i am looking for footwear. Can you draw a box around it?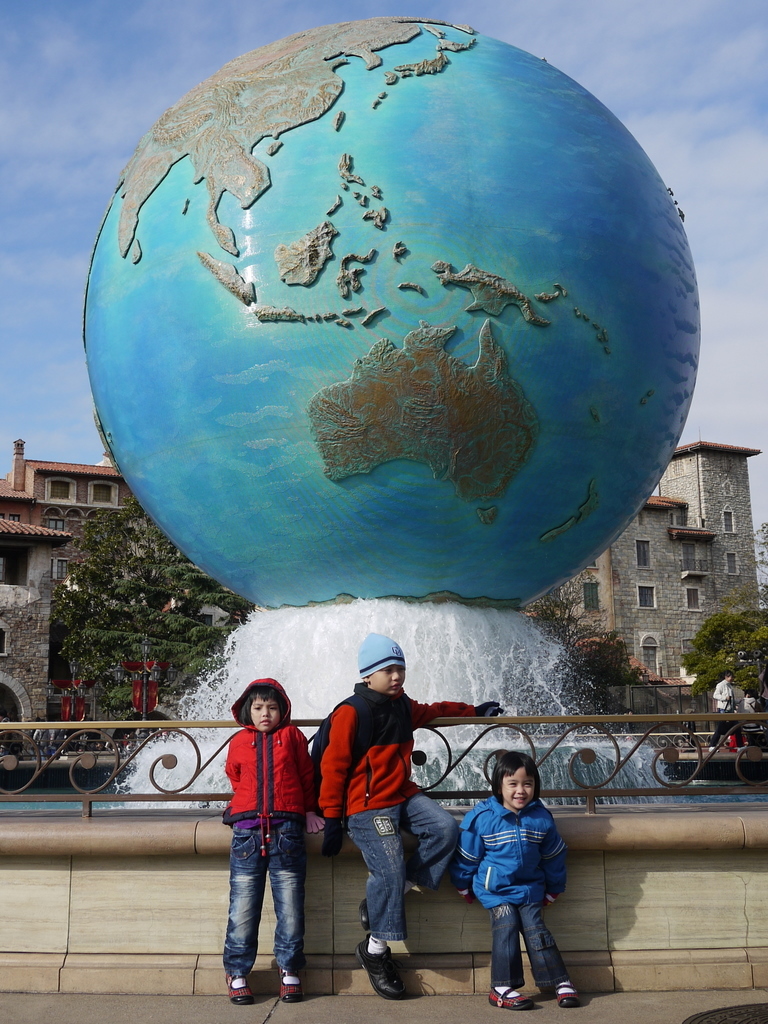
Sure, the bounding box is 360, 933, 404, 999.
